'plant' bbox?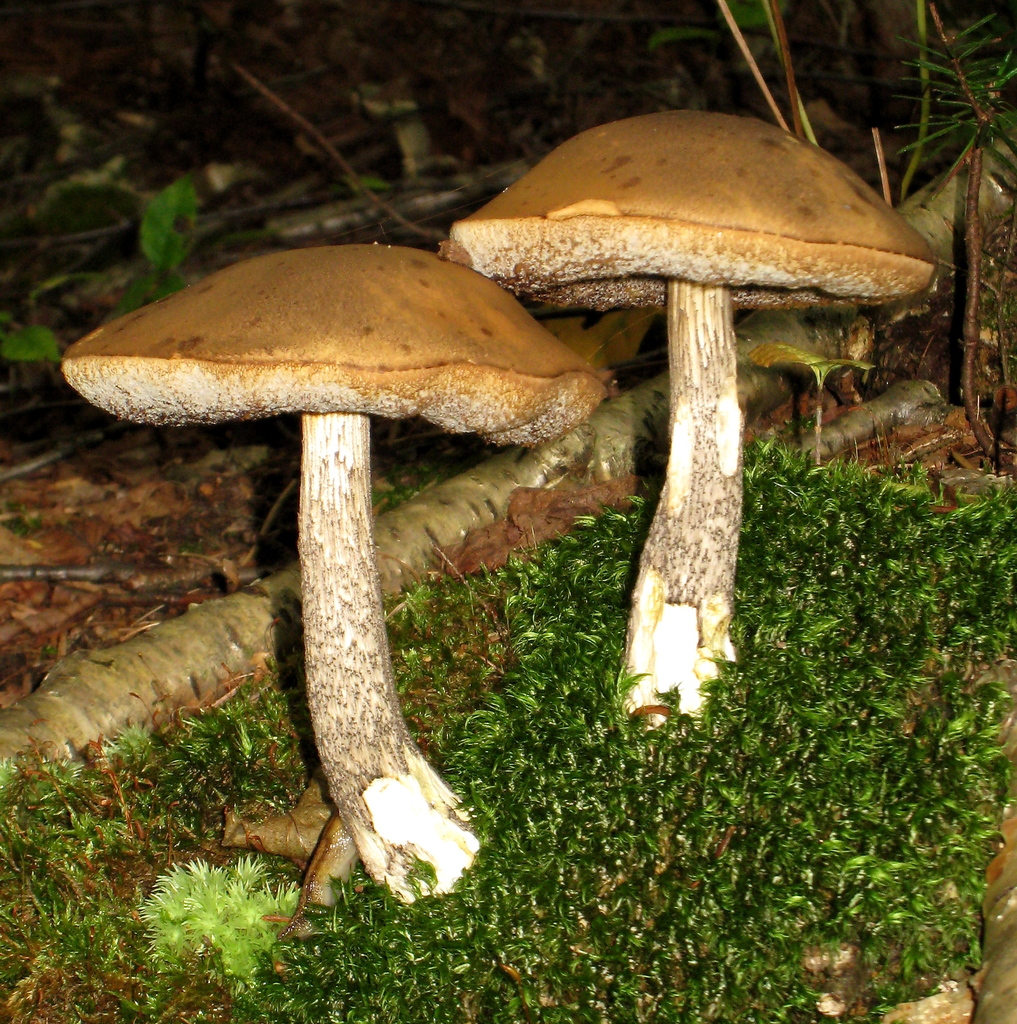
138:175:207:287
